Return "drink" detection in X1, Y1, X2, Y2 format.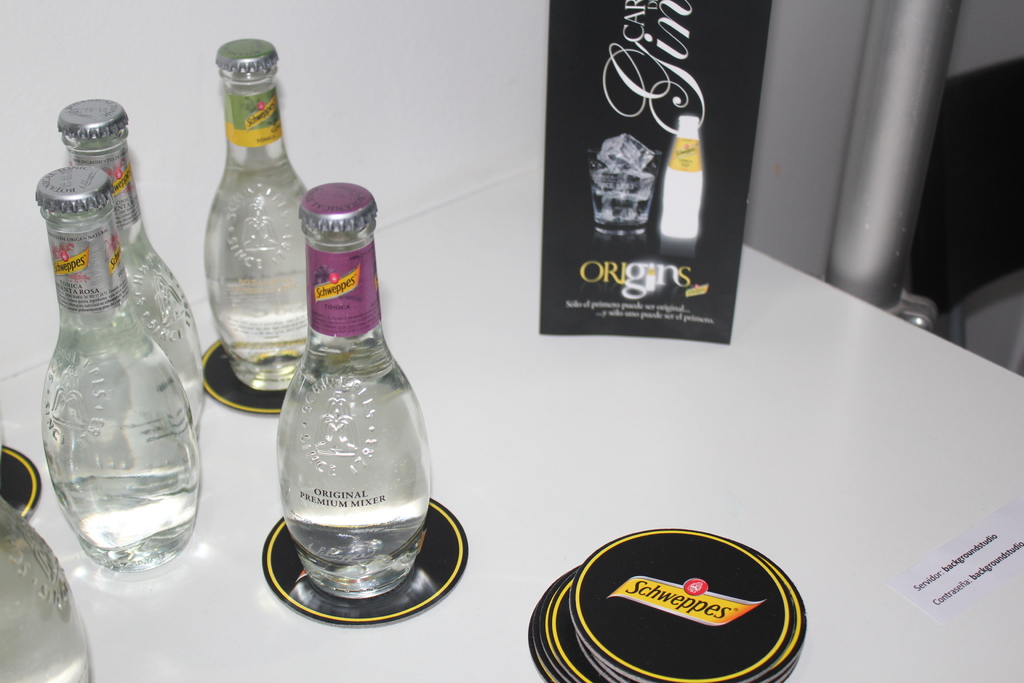
58, 100, 202, 432.
